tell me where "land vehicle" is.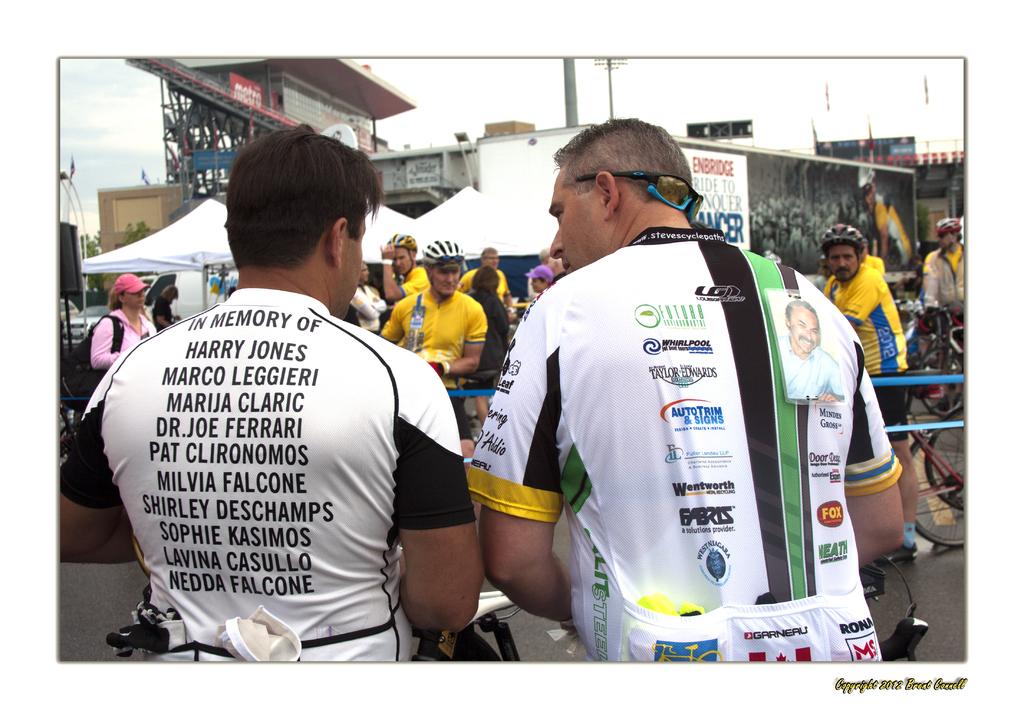
"land vehicle" is at (left=920, top=304, right=968, bottom=425).
